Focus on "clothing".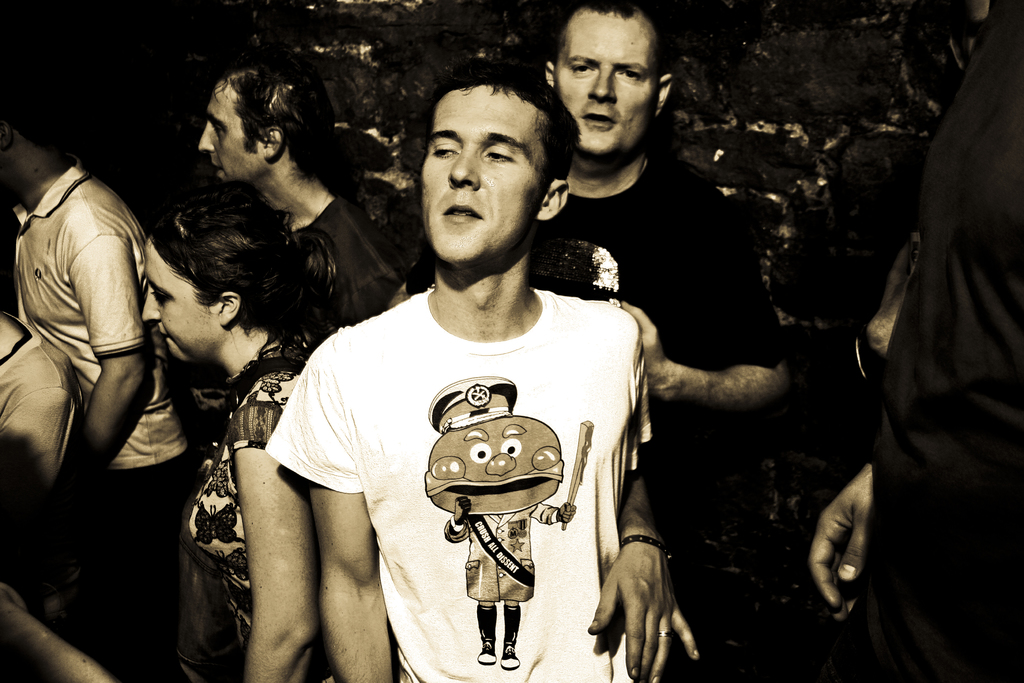
Focused at (x1=10, y1=161, x2=194, y2=598).
